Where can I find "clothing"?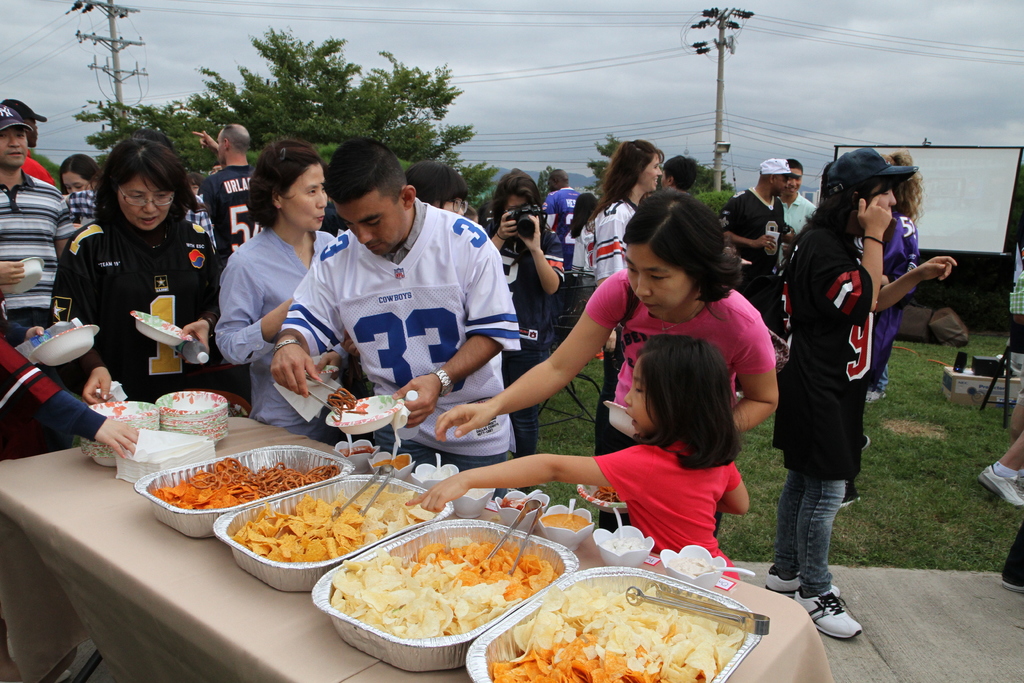
You can find it at rect(281, 197, 521, 469).
